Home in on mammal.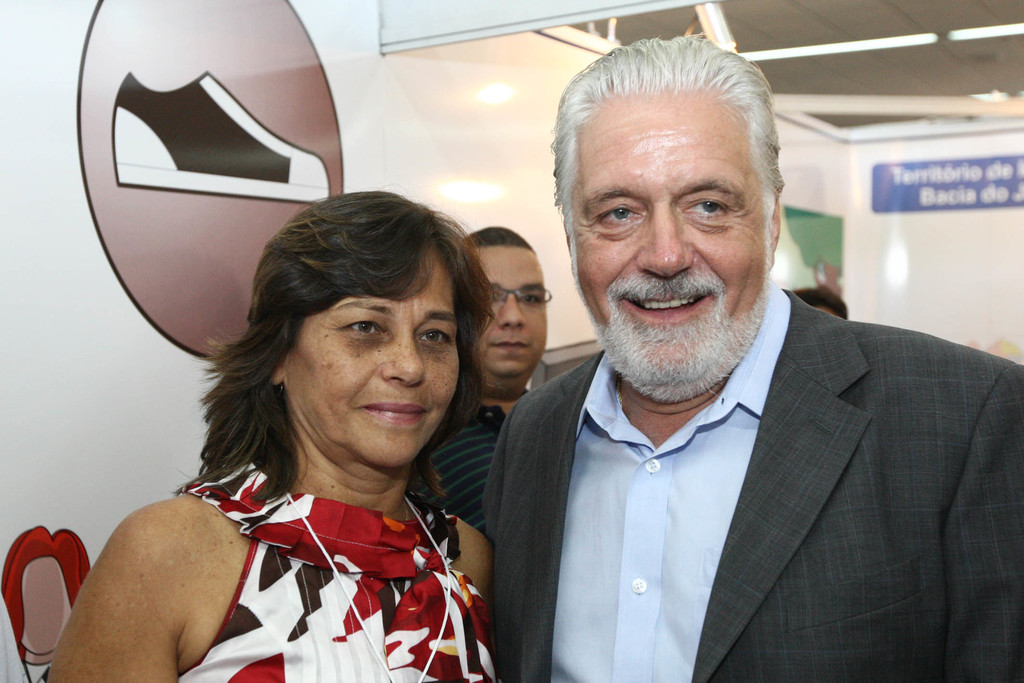
Homed in at locate(413, 226, 553, 536).
